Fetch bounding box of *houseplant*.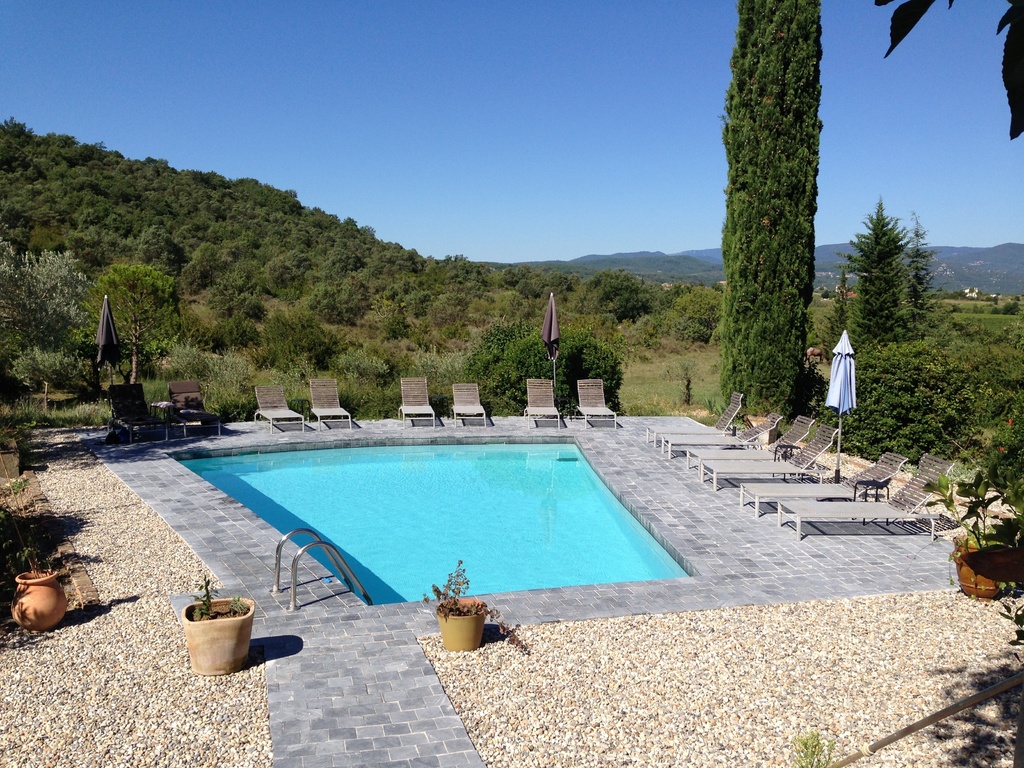
Bbox: rect(426, 561, 540, 657).
